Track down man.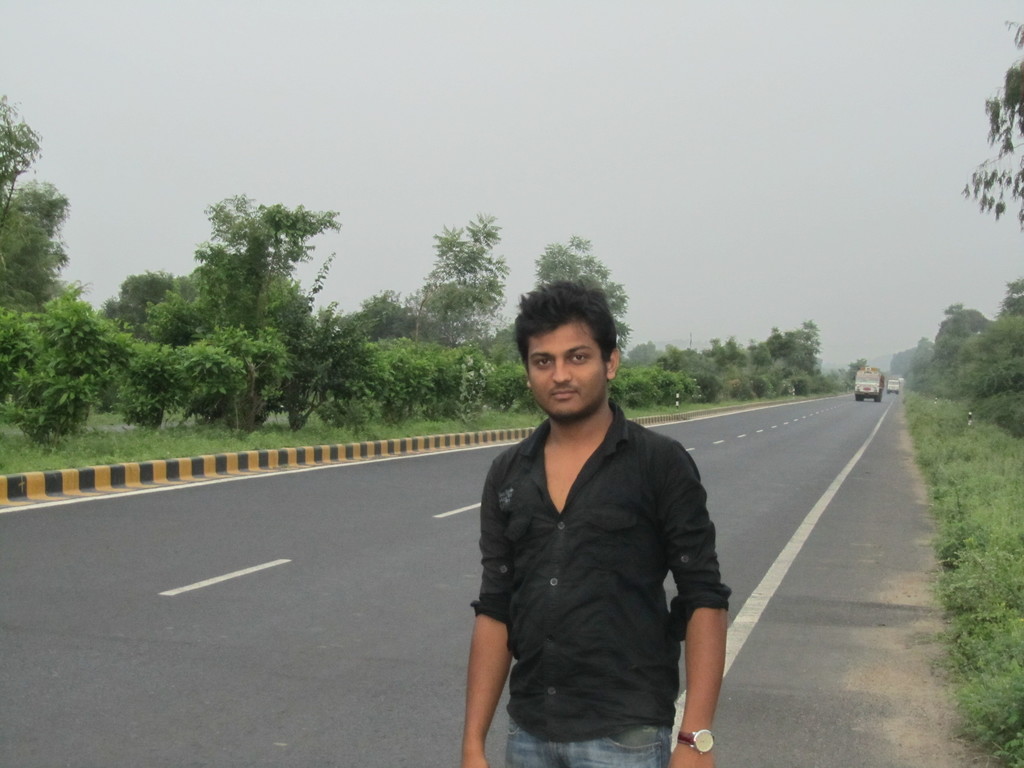
Tracked to select_region(456, 278, 748, 767).
